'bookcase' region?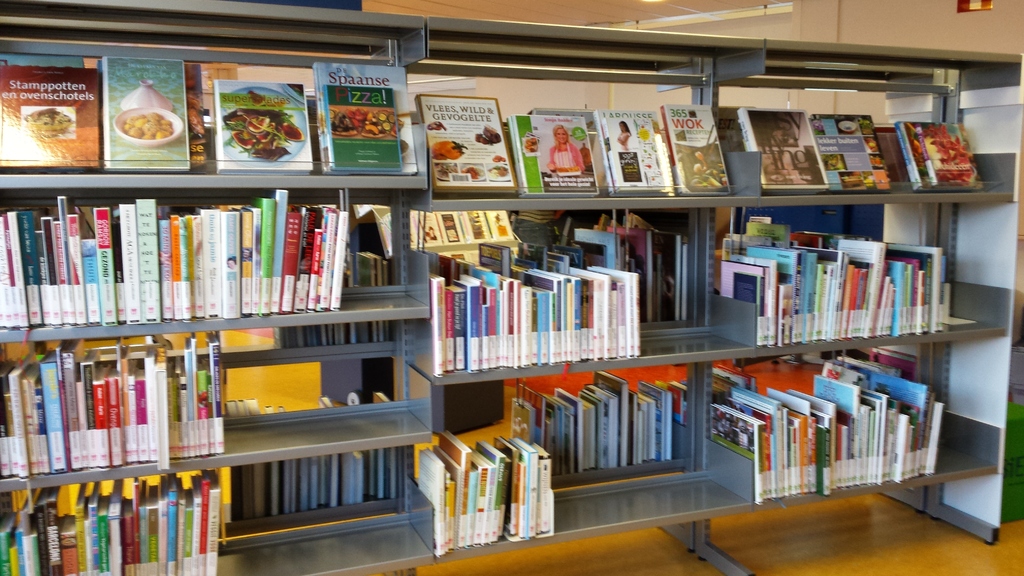
x1=0, y1=0, x2=1023, y2=575
